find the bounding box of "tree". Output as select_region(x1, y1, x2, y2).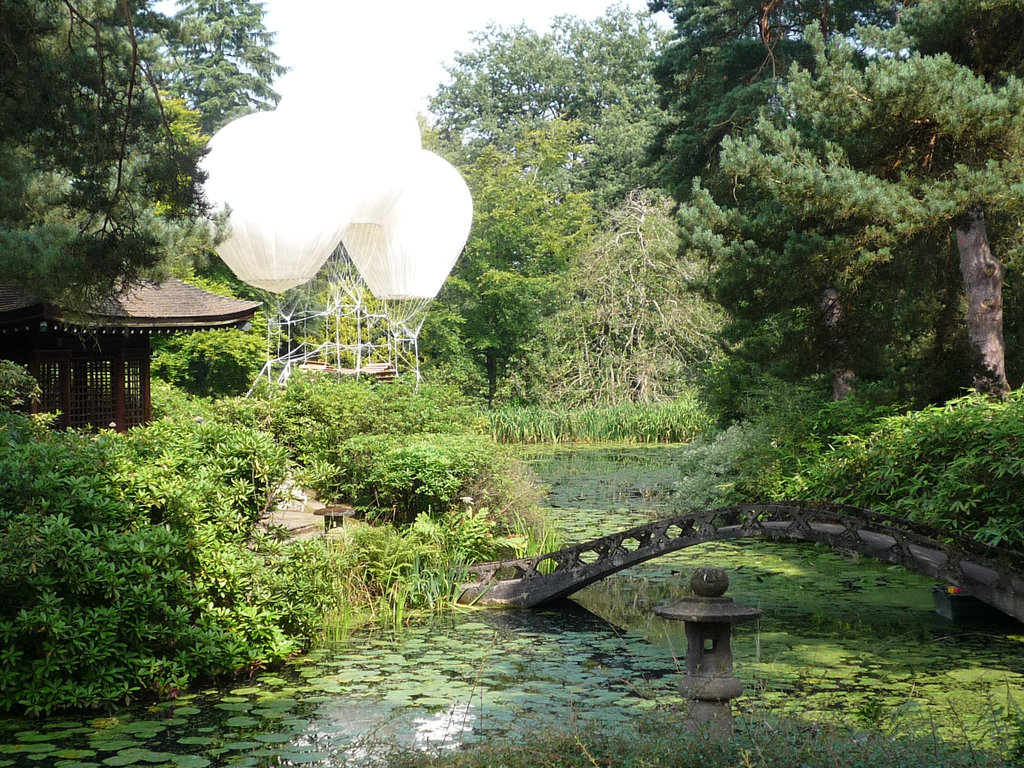
select_region(280, 113, 613, 402).
